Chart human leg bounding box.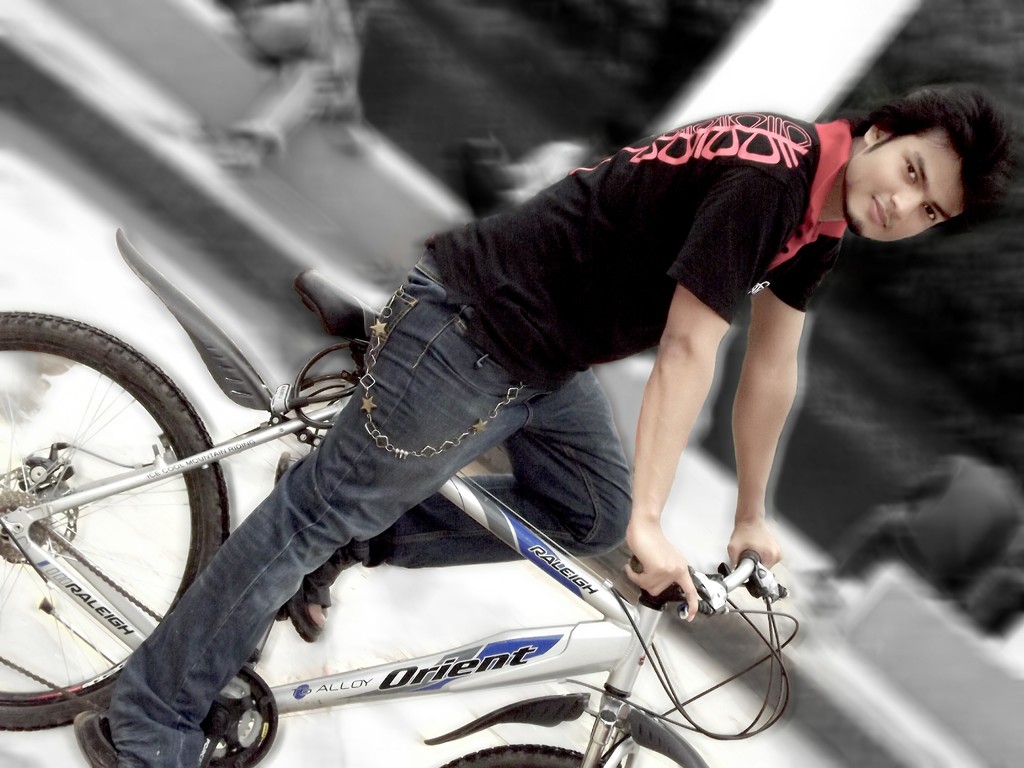
Charted: (274,352,623,637).
